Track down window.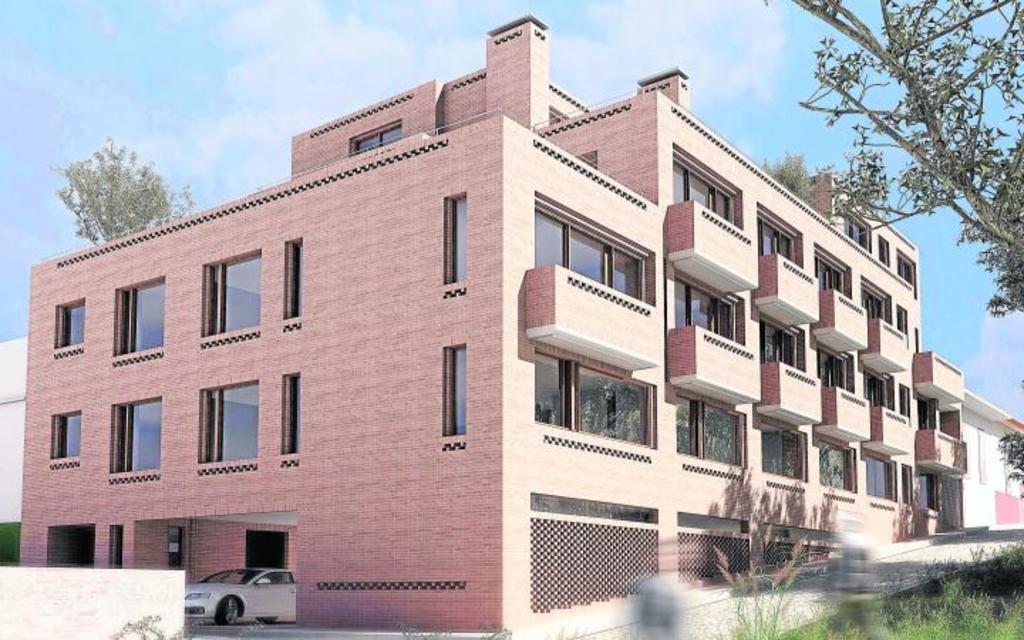
Tracked to Rect(667, 151, 735, 219).
